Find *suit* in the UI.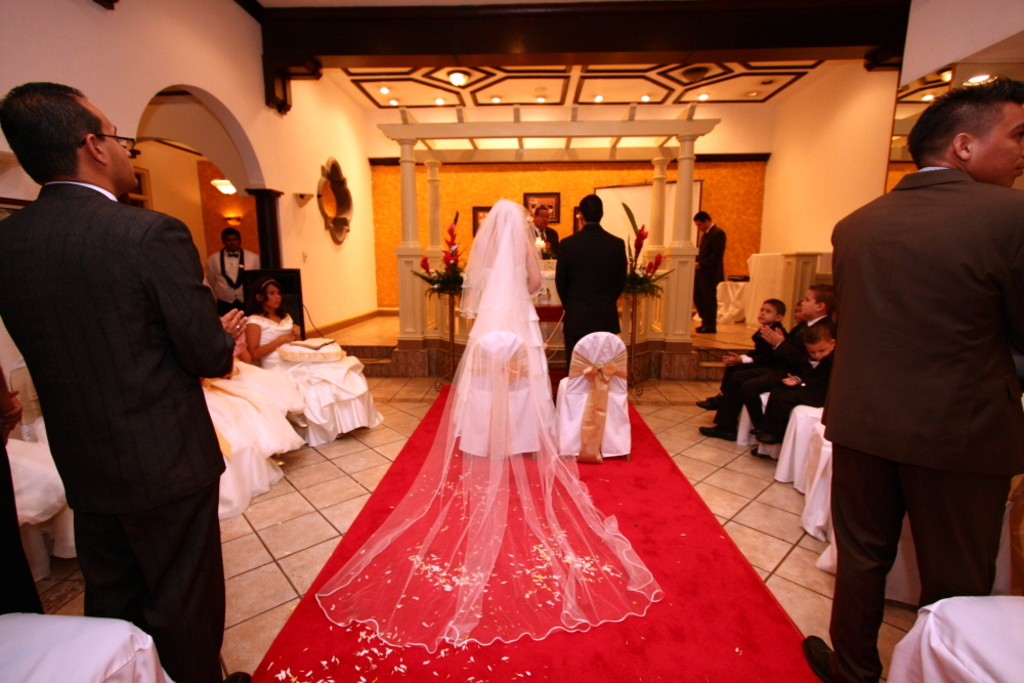
UI element at region(698, 224, 725, 329).
